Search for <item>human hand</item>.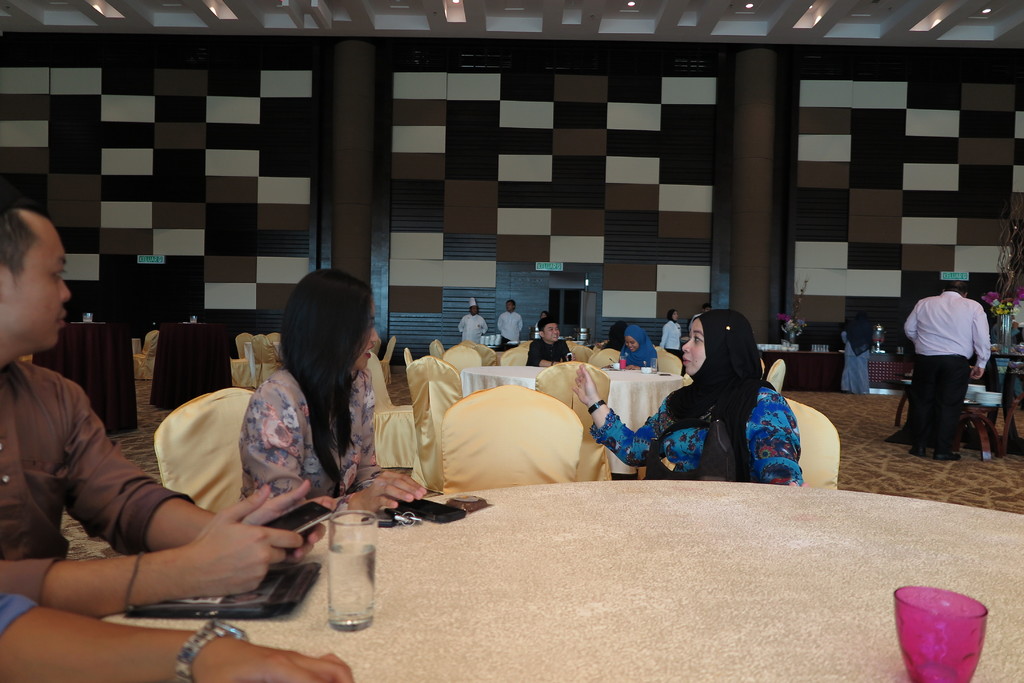
Found at [569,358,599,407].
